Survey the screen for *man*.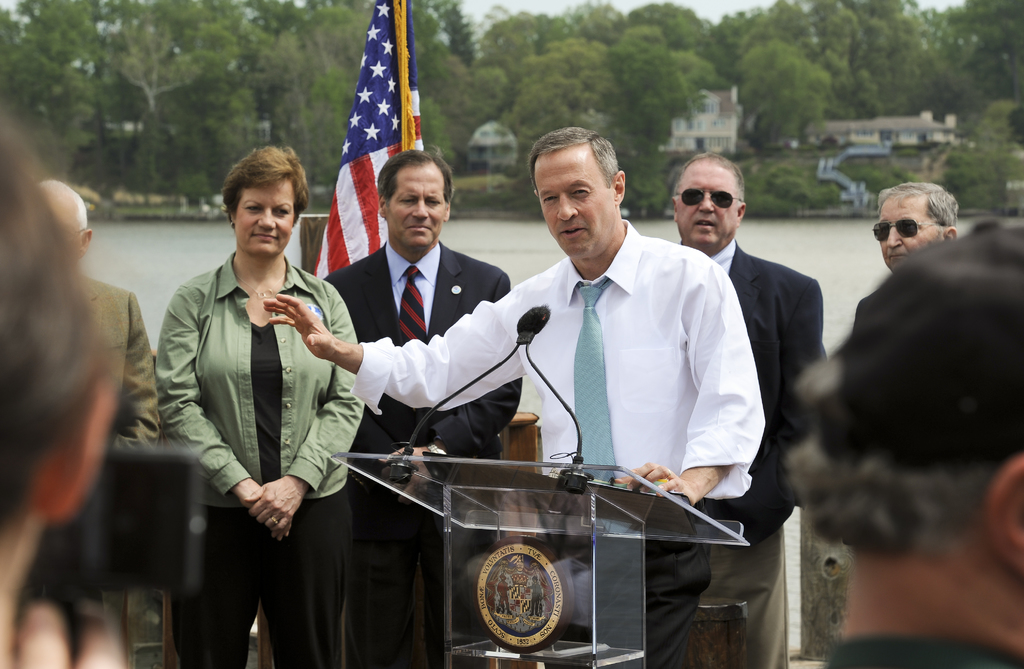
Survey found: Rect(320, 152, 511, 471).
